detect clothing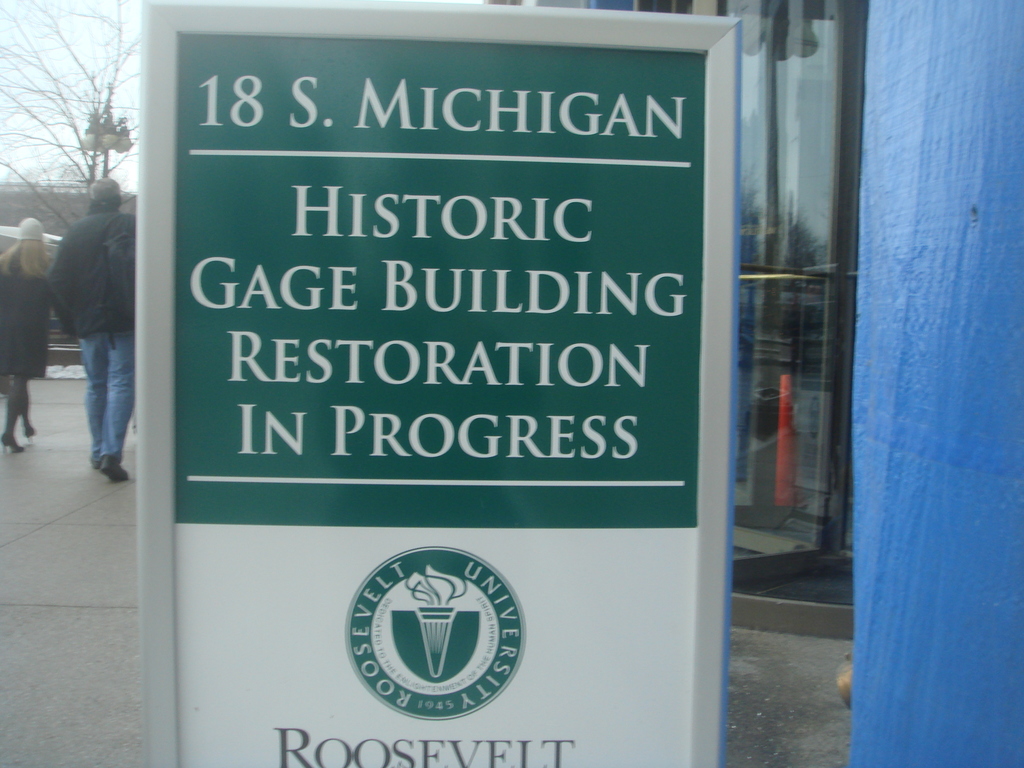
0, 246, 54, 382
